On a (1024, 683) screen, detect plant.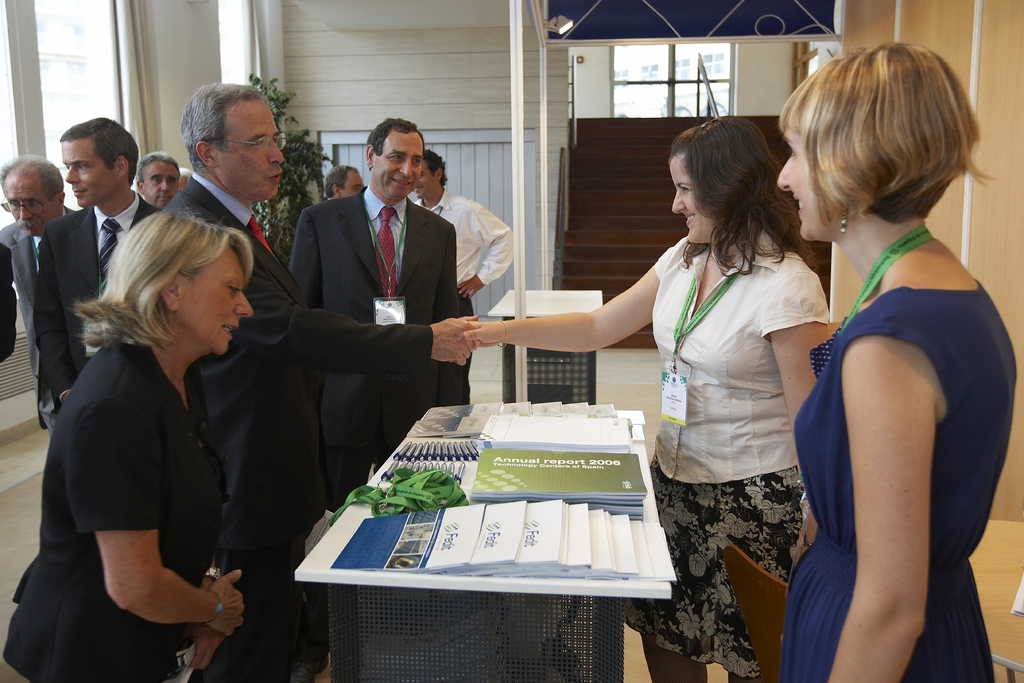
326 467 474 523.
